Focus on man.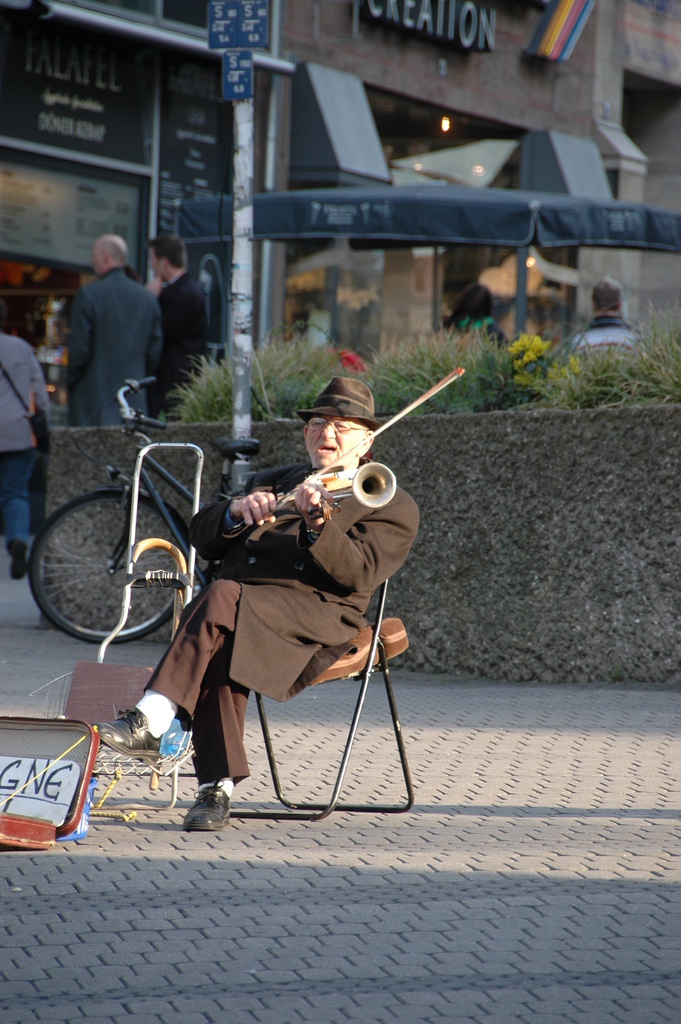
Focused at [left=147, top=237, right=210, bottom=404].
